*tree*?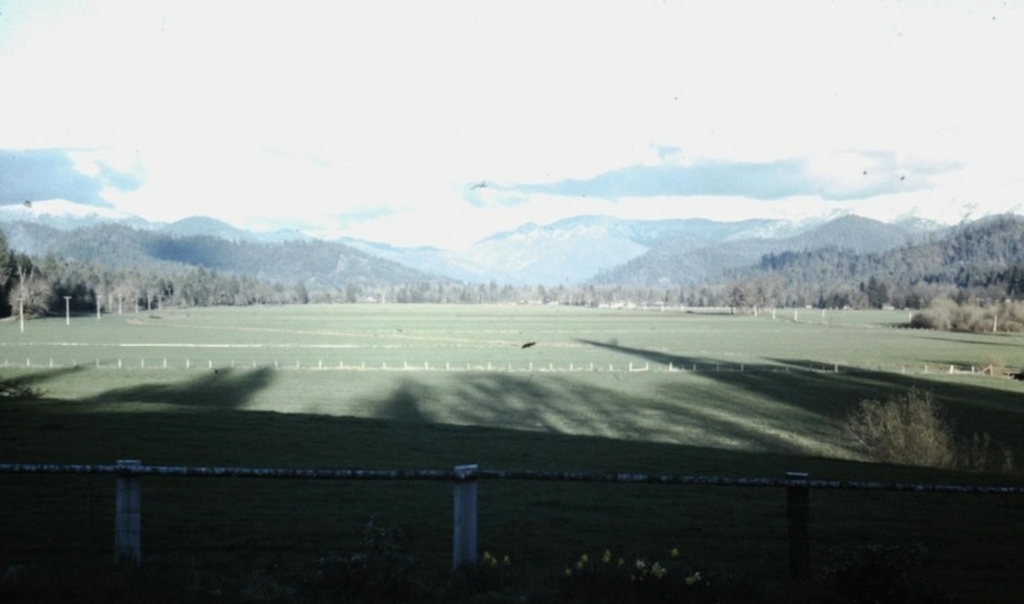
locate(914, 307, 954, 332)
